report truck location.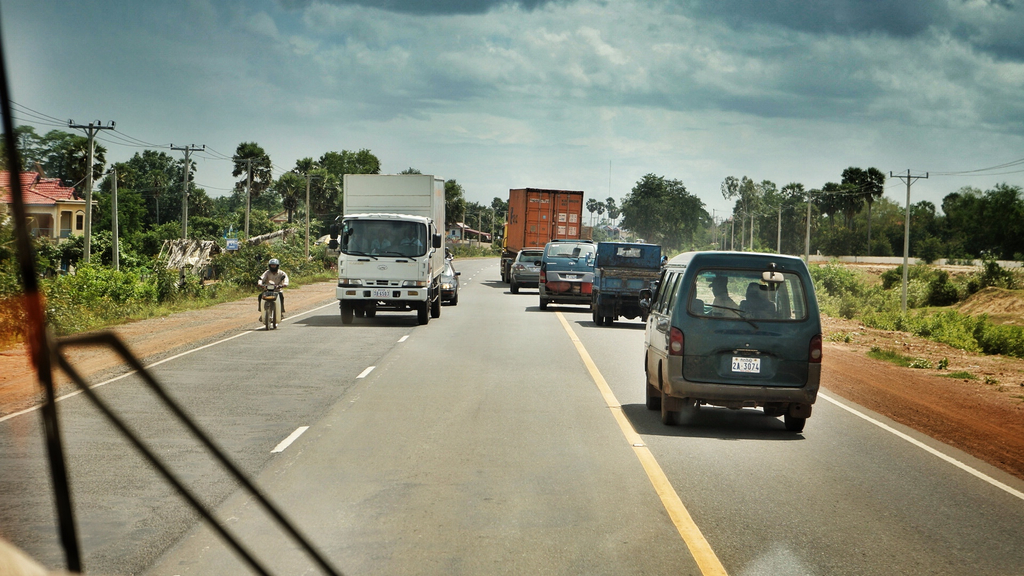
Report: locate(588, 239, 666, 330).
